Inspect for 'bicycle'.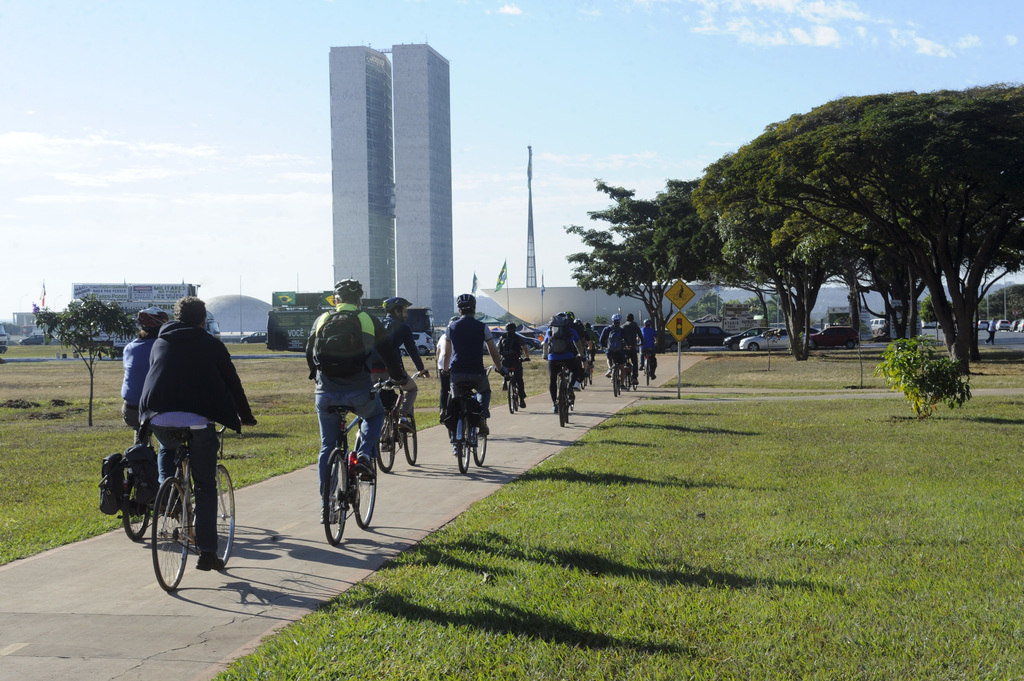
Inspection: box(548, 357, 580, 428).
